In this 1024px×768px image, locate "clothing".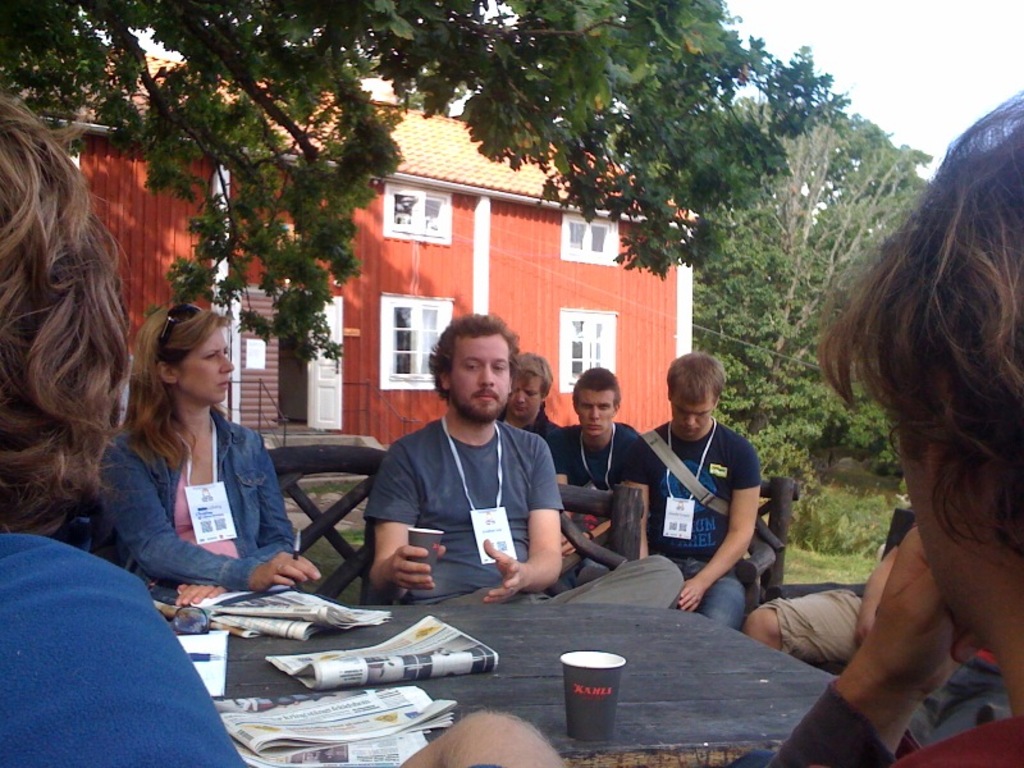
Bounding box: (347, 378, 582, 599).
